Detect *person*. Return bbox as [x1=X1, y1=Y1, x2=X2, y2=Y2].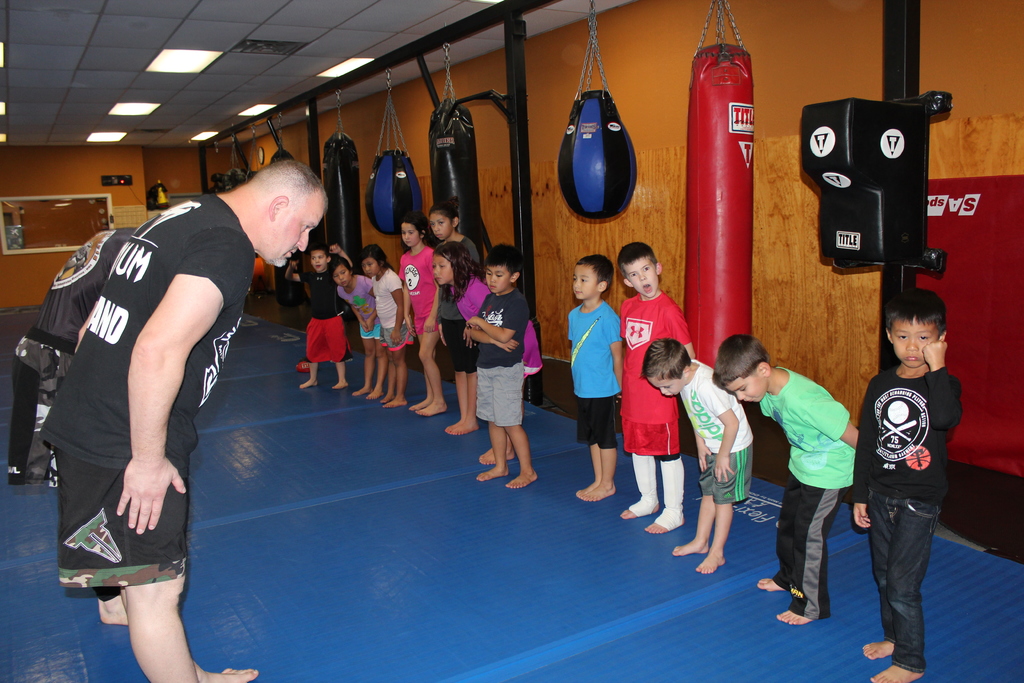
[x1=365, y1=248, x2=413, y2=393].
